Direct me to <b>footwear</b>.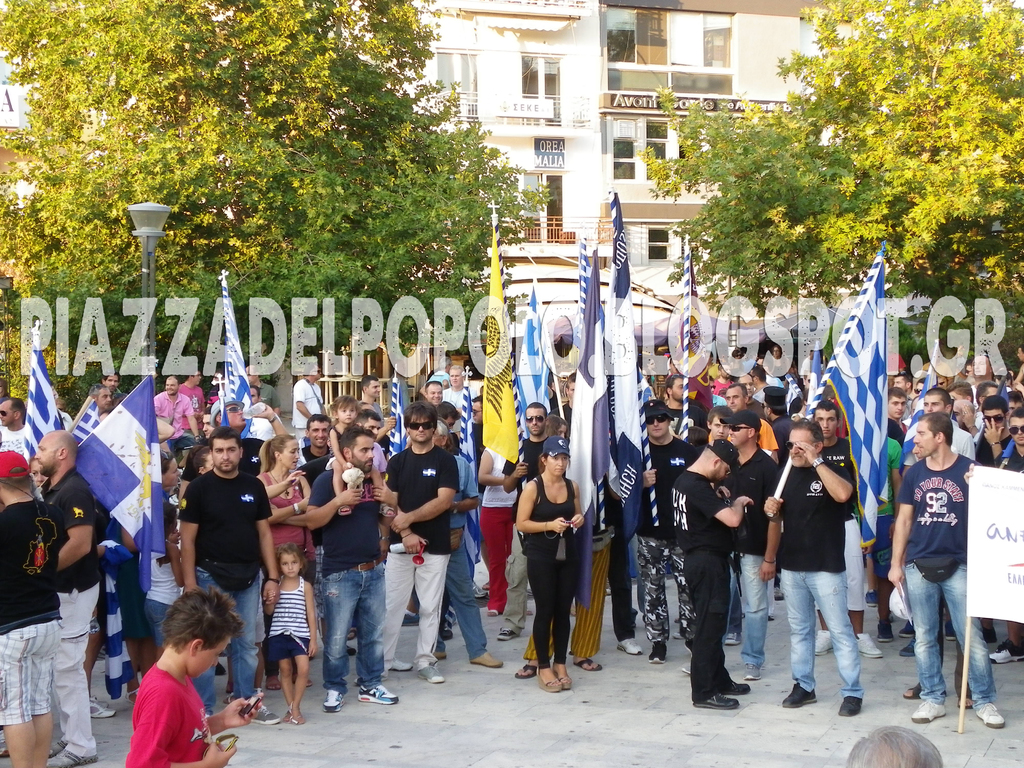
Direction: bbox=(779, 681, 816, 708).
